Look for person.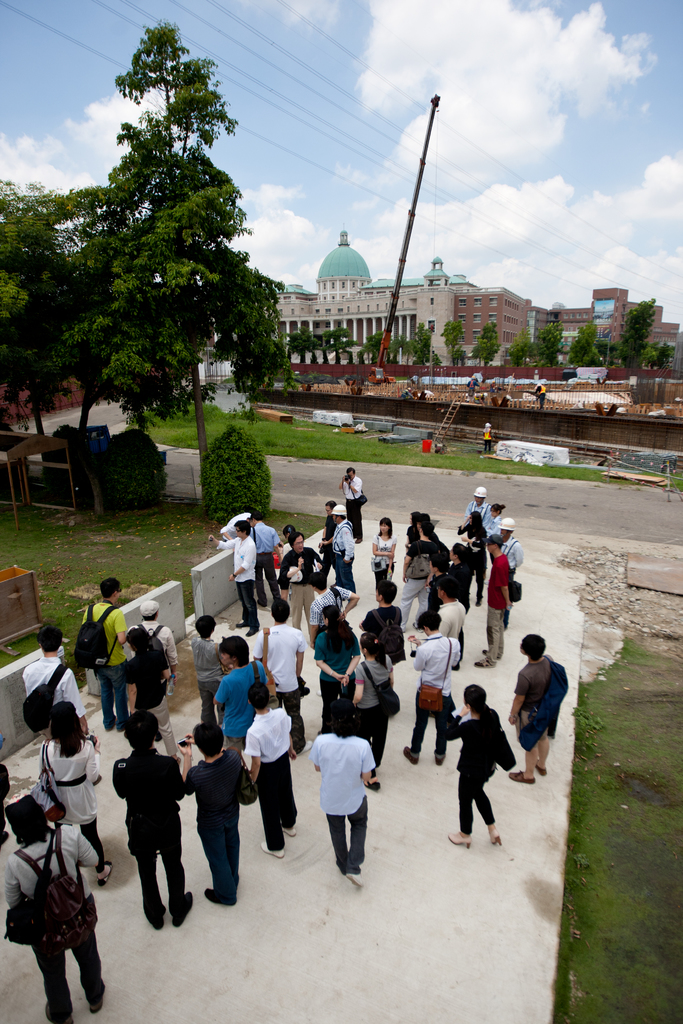
Found: 28 622 94 746.
